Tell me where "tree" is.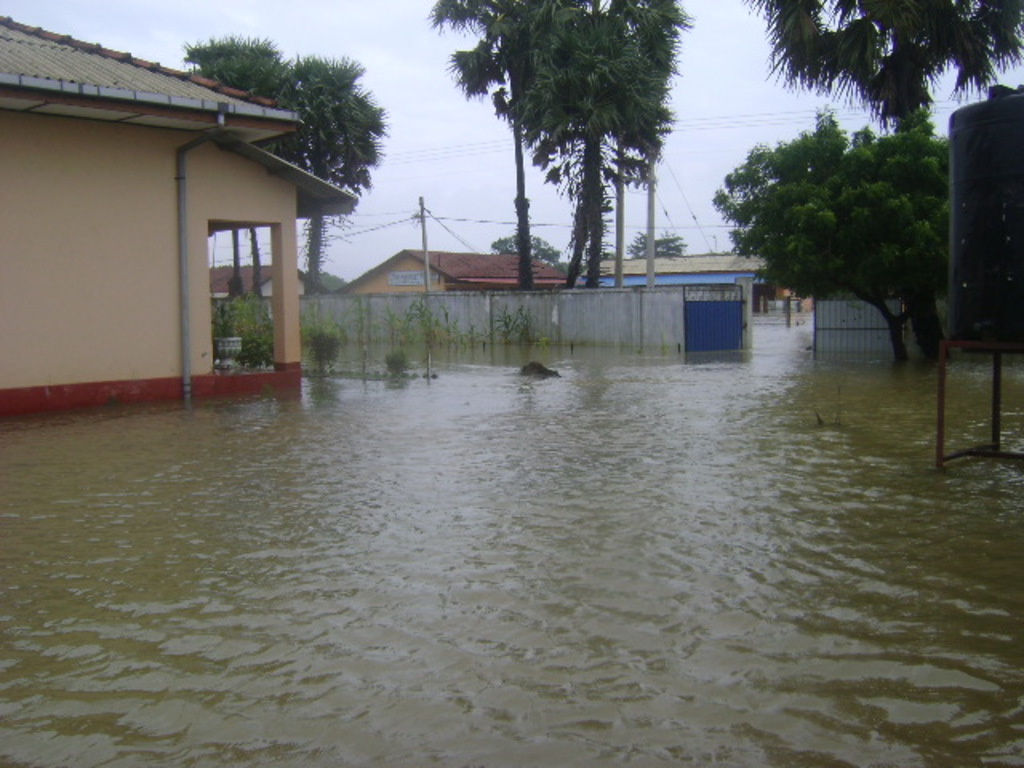
"tree" is at detection(176, 30, 278, 290).
